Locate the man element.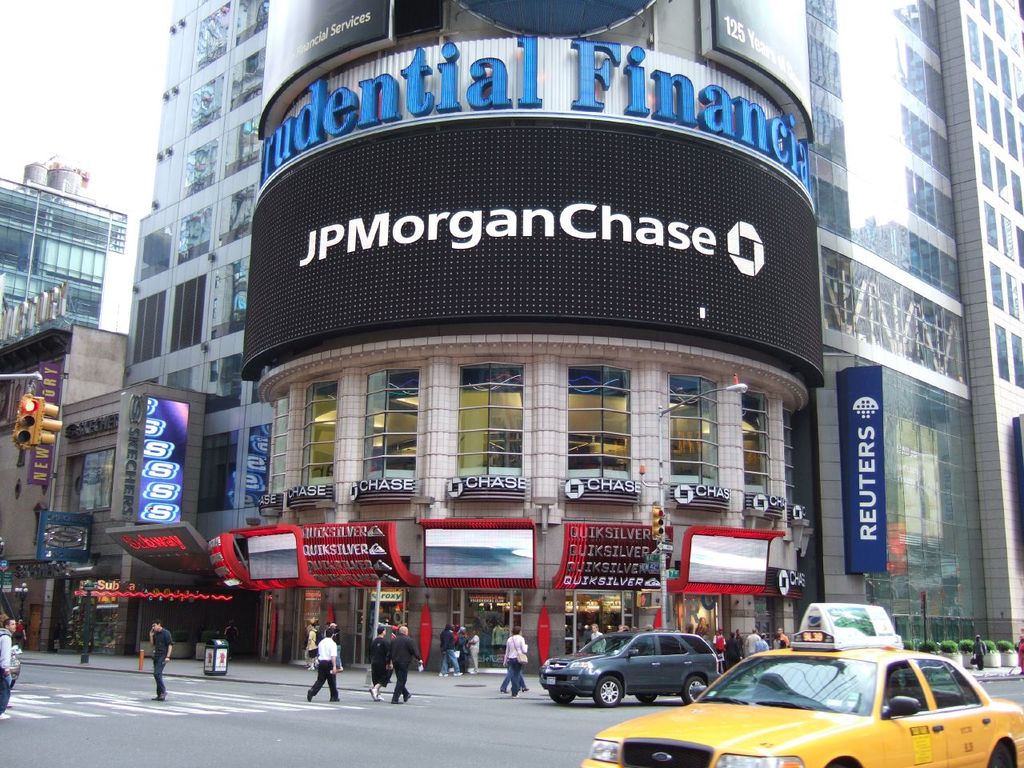
Element bbox: [x1=302, y1=630, x2=341, y2=702].
